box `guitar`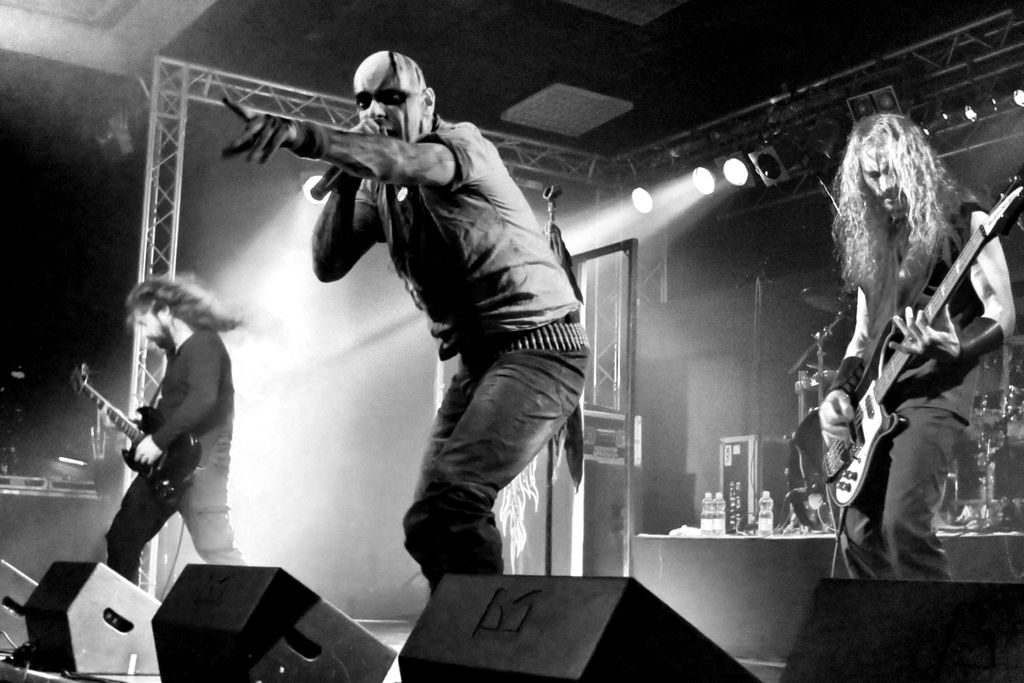
box(76, 361, 199, 496)
